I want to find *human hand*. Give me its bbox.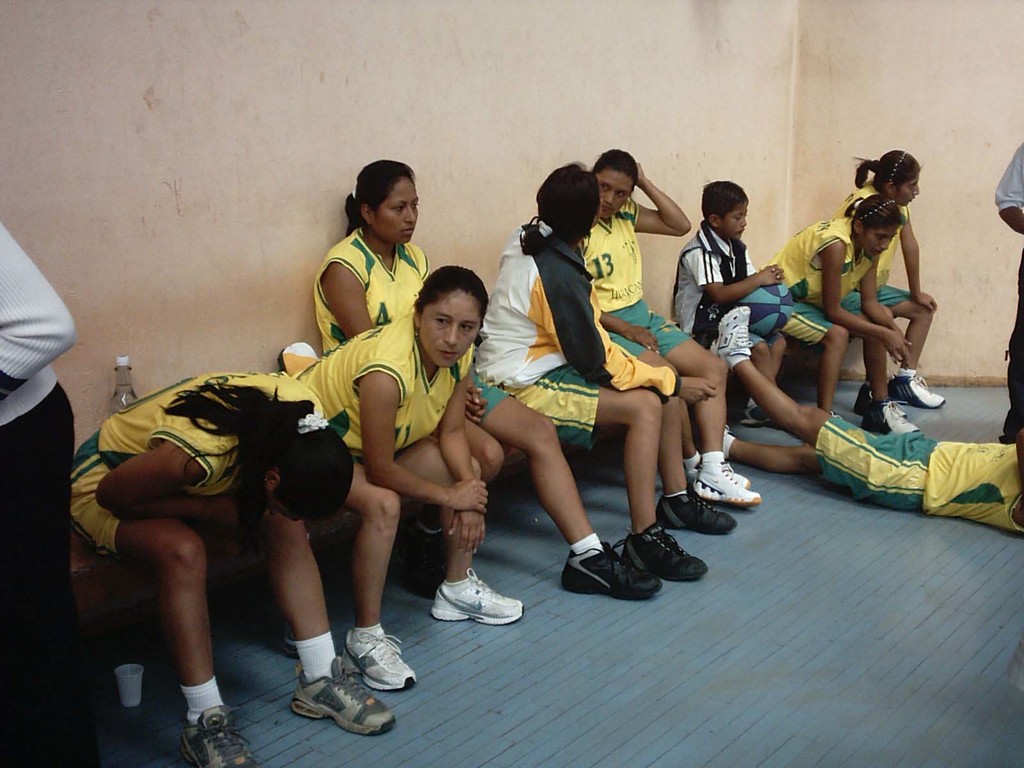
x1=637, y1=162, x2=645, y2=186.
